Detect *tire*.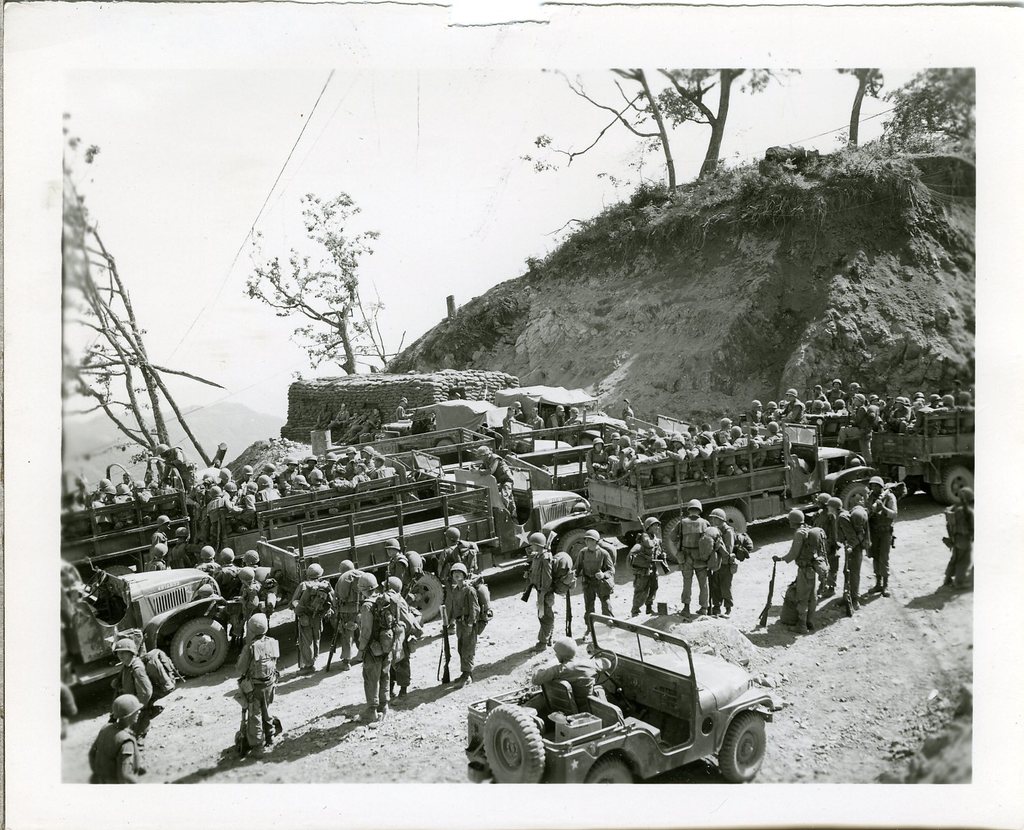
Detected at box(168, 616, 232, 679).
